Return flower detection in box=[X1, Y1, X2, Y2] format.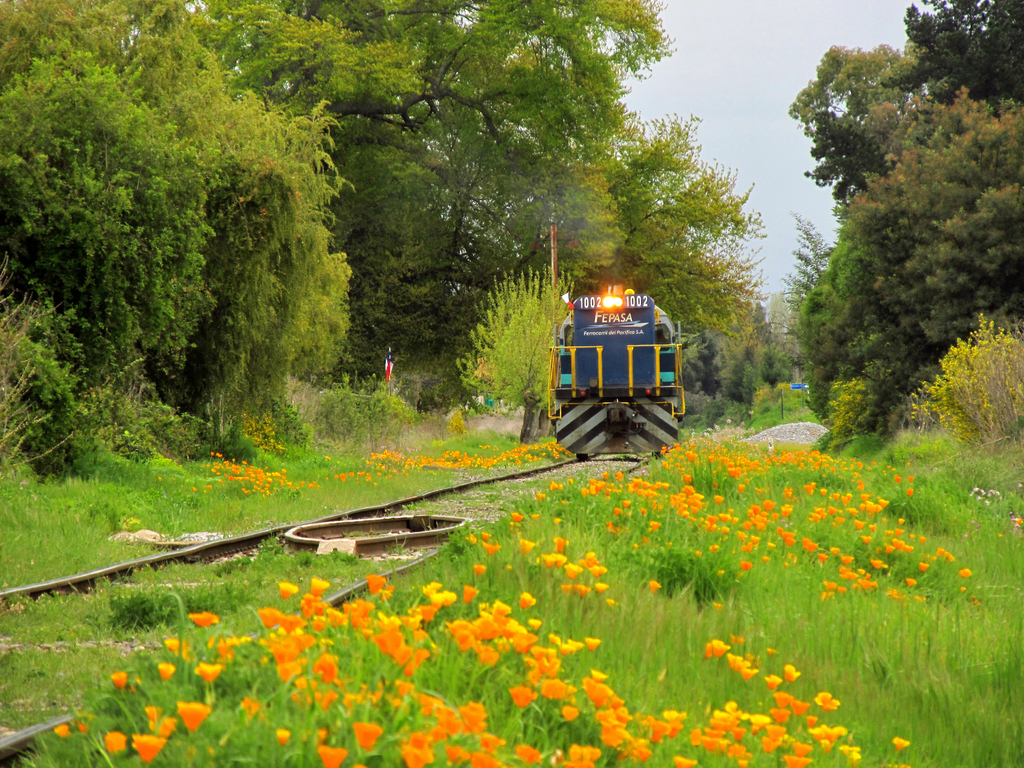
box=[506, 680, 536, 708].
